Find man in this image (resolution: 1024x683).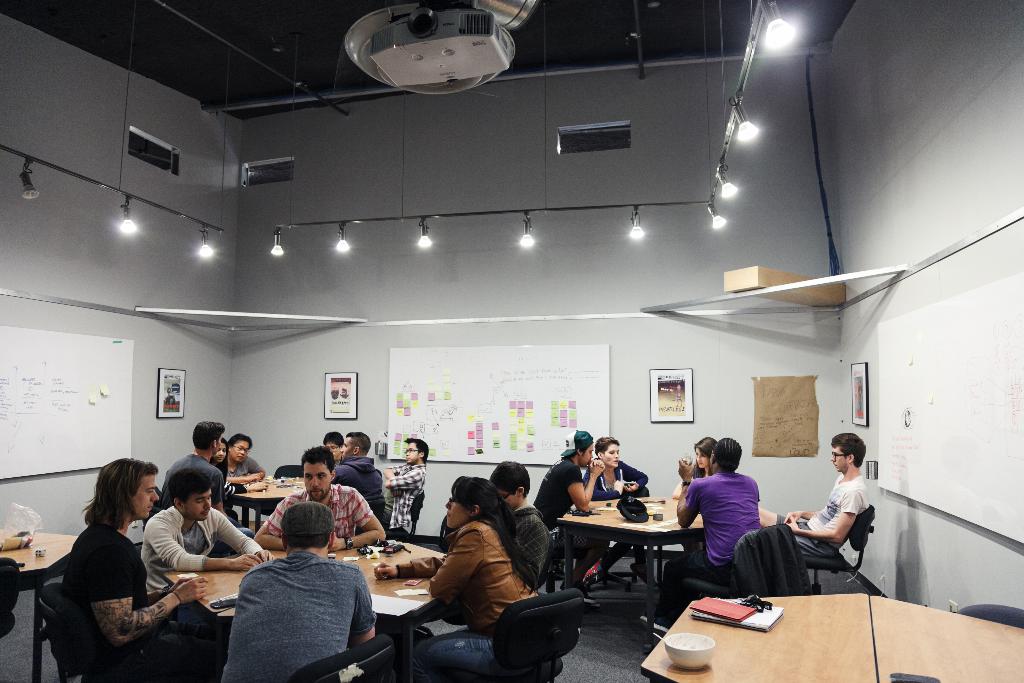
{"x1": 774, "y1": 425, "x2": 869, "y2": 561}.
